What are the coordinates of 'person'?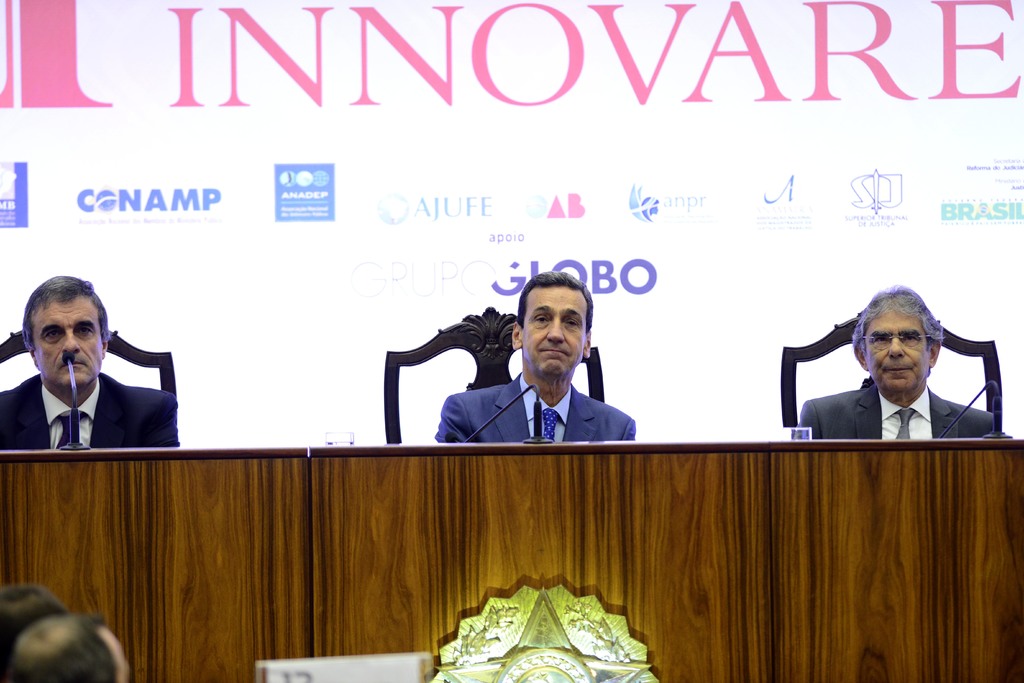
<bbox>435, 272, 636, 441</bbox>.
